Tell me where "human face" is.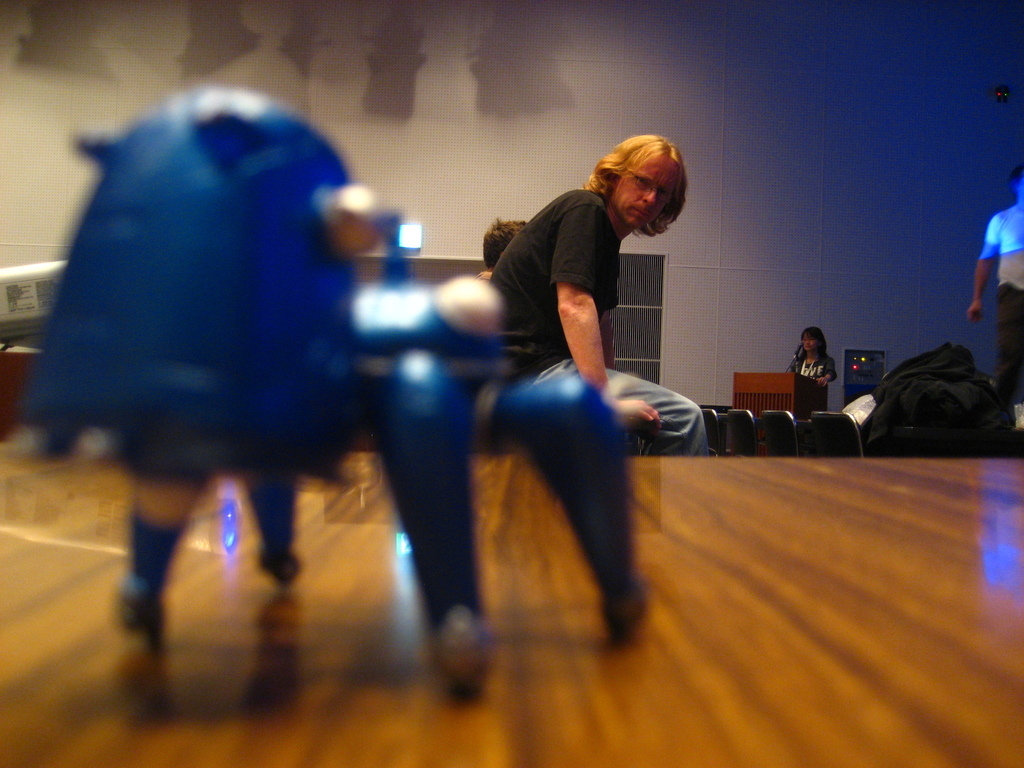
"human face" is at {"left": 803, "top": 335, "right": 815, "bottom": 352}.
